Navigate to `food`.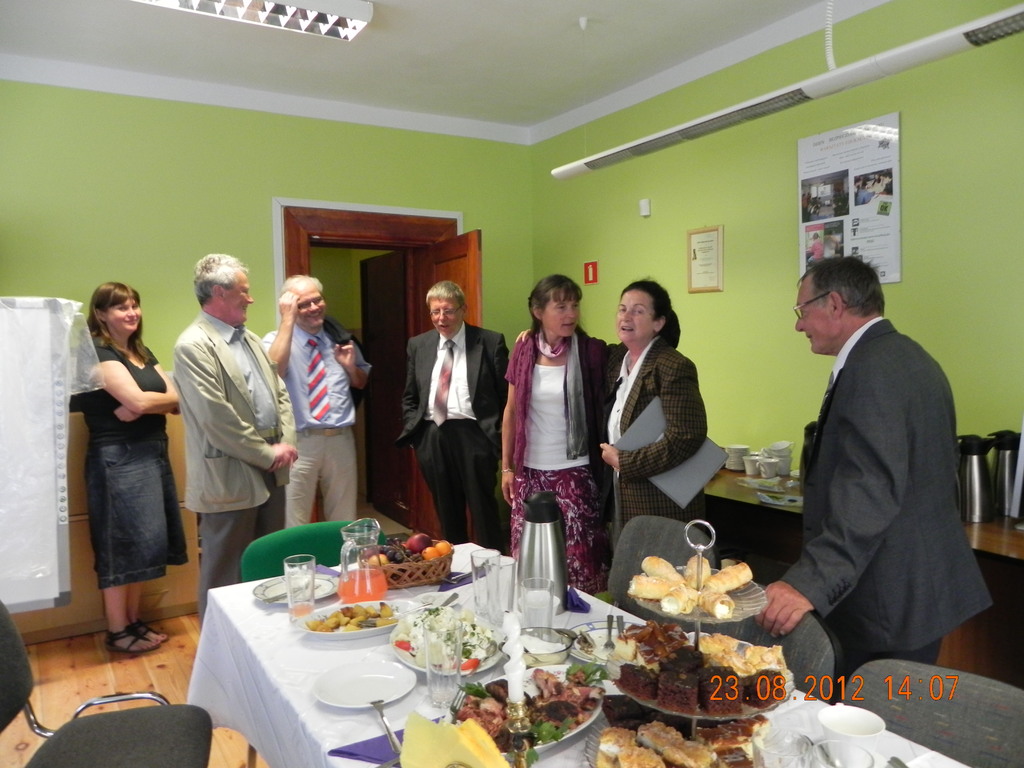
Navigation target: 396 604 499 669.
